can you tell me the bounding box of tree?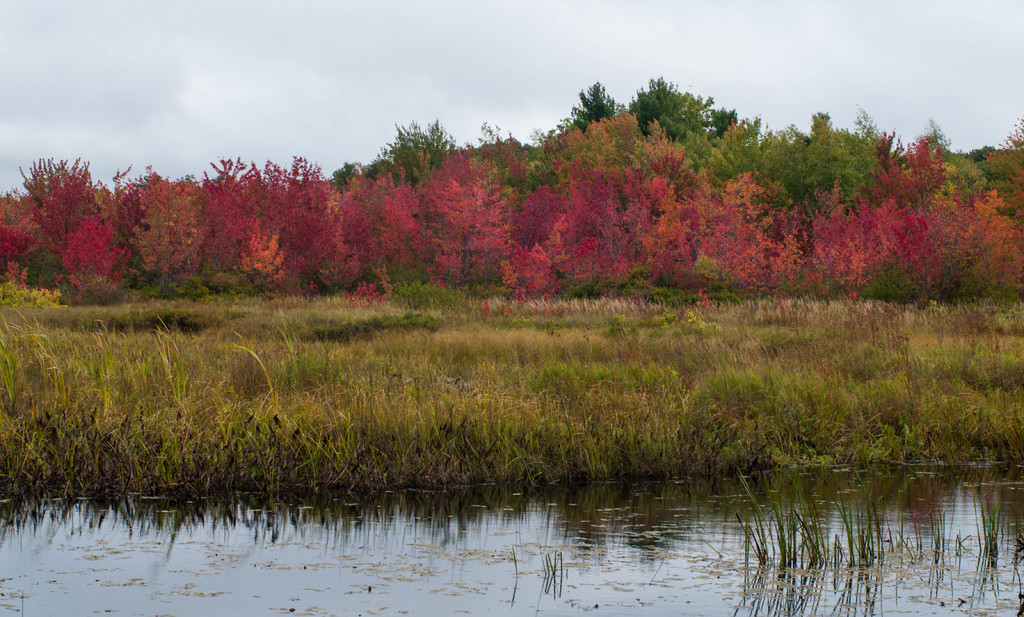
{"x1": 122, "y1": 169, "x2": 203, "y2": 278}.
